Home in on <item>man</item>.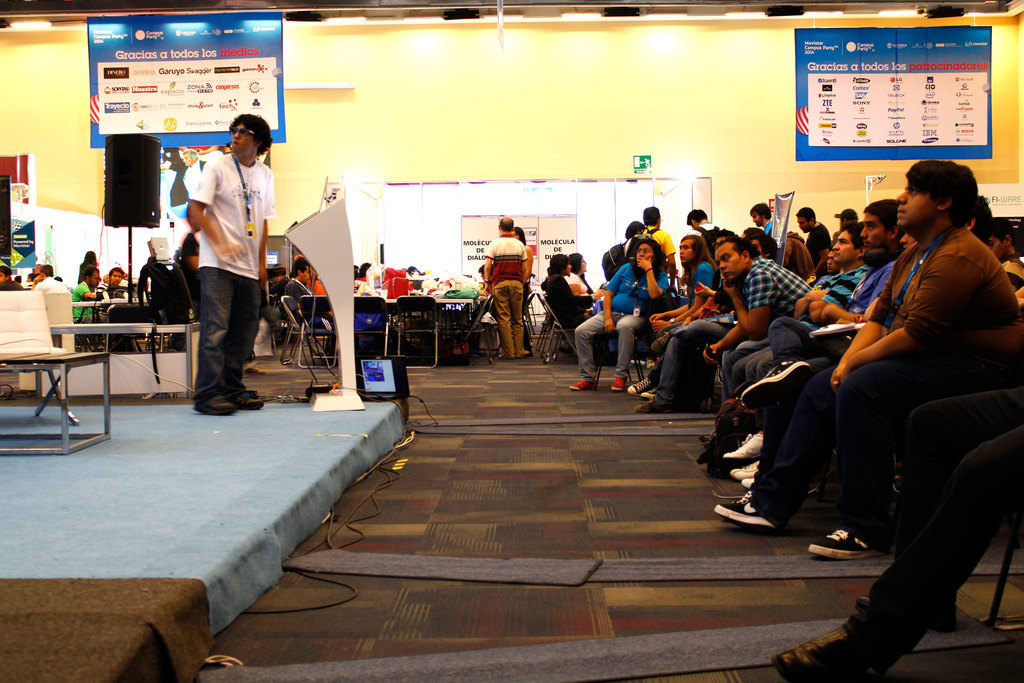
Homed in at pyautogui.locateOnScreen(65, 267, 106, 325).
